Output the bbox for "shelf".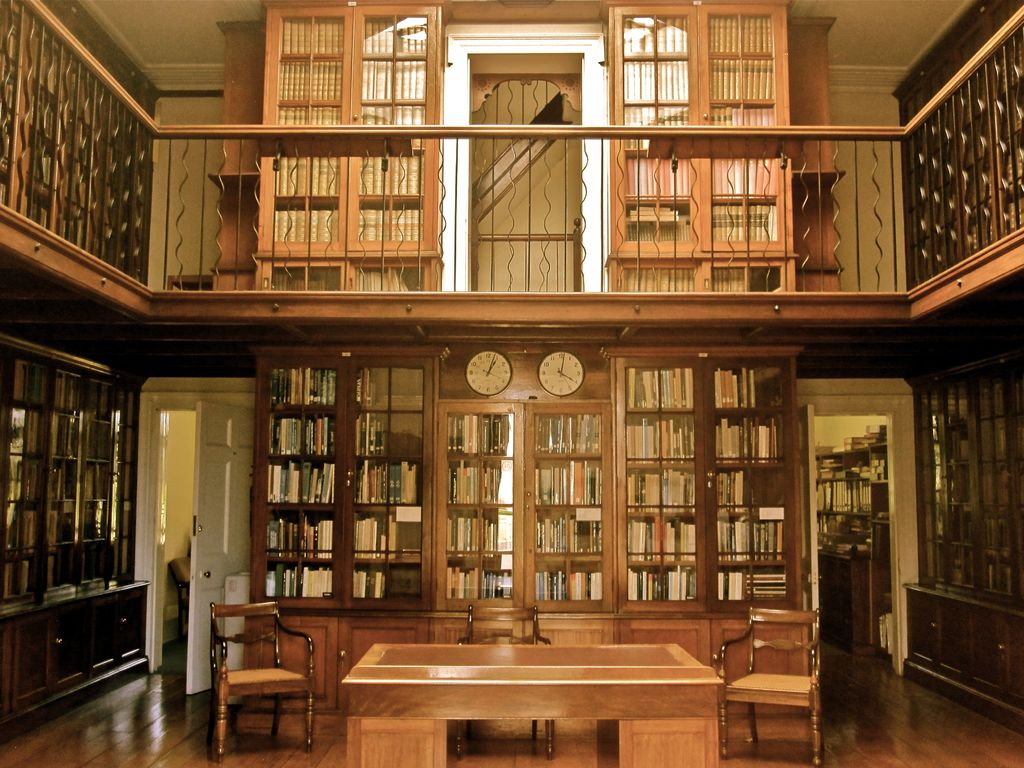
248 335 449 723.
